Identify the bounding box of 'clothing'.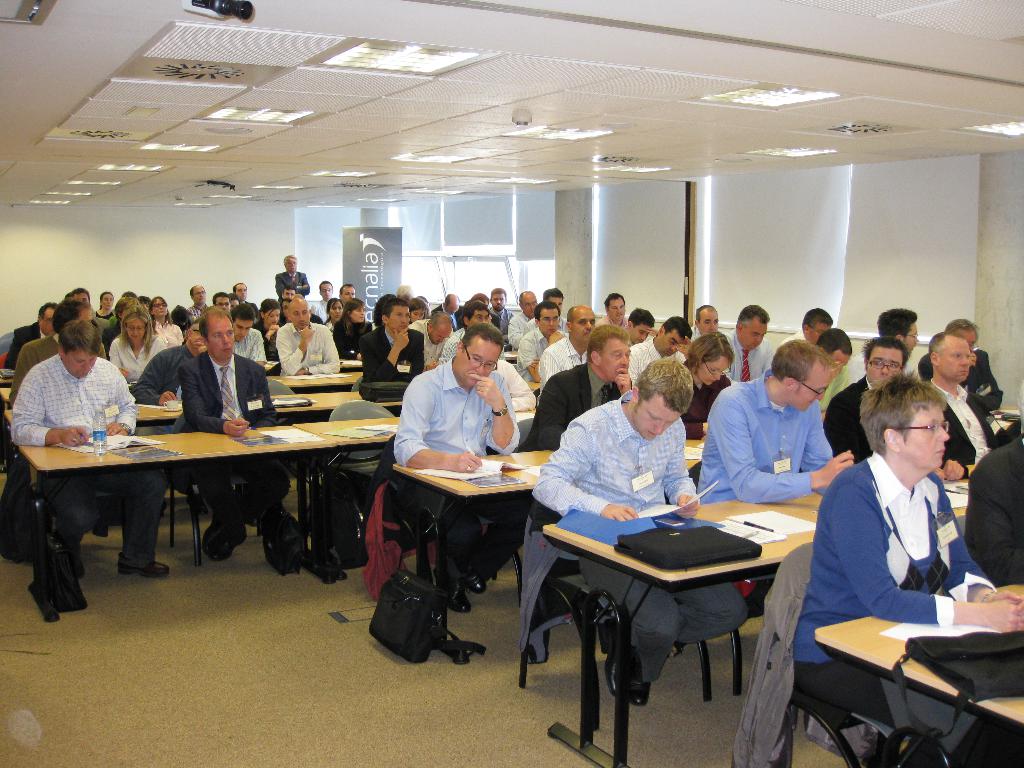
box=[274, 270, 311, 304].
